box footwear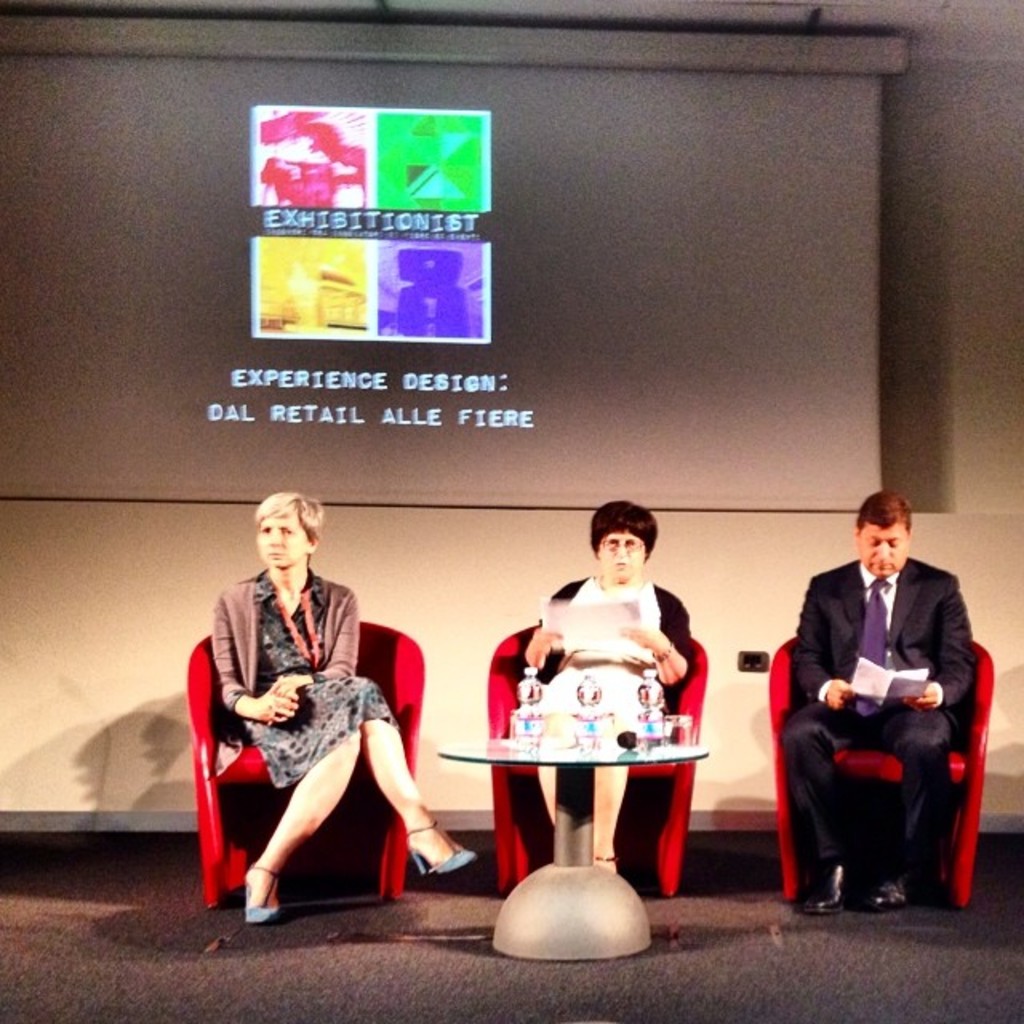
<box>408,840,470,875</box>
